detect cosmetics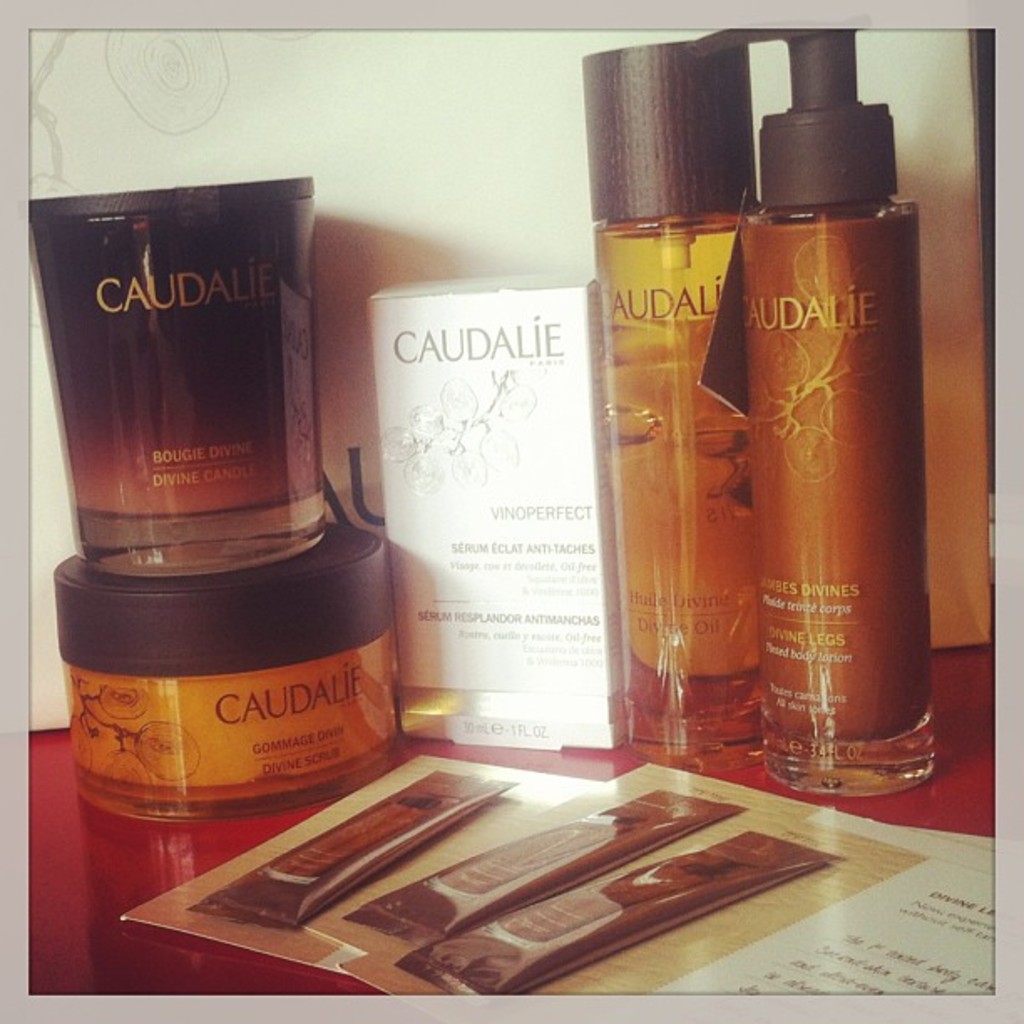
17, 166, 331, 571
